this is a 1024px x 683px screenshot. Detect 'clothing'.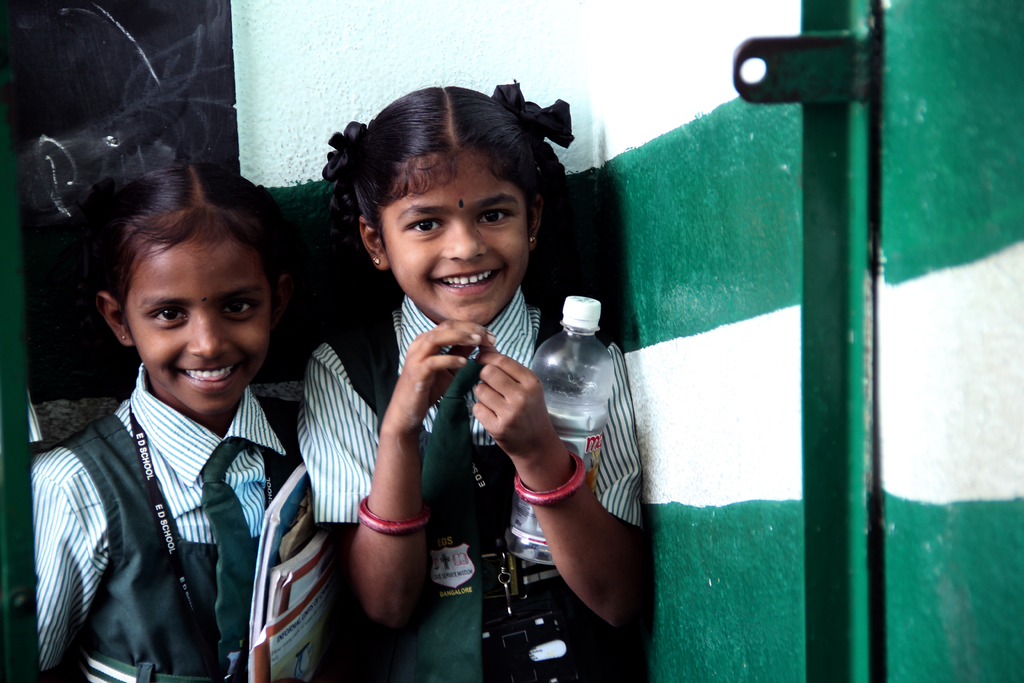
[left=15, top=307, right=289, bottom=682].
